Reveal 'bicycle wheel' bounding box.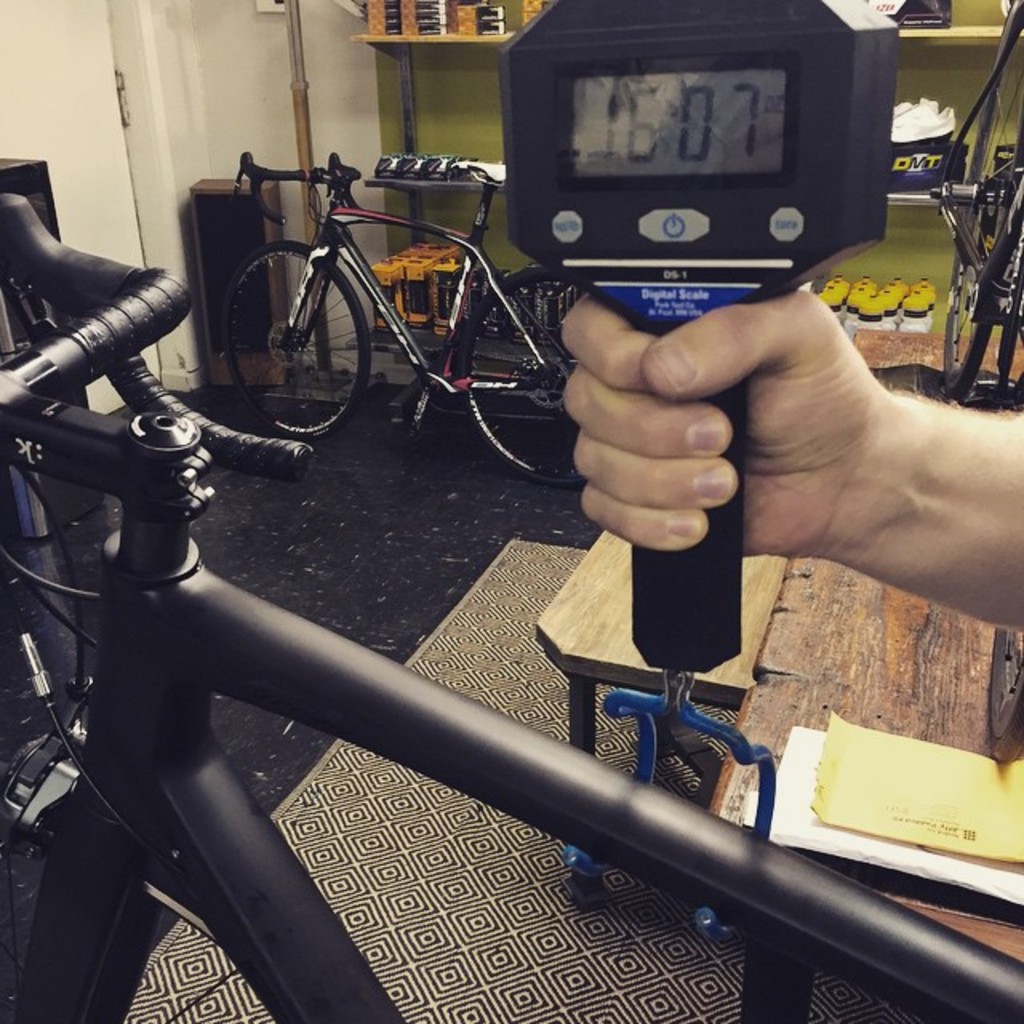
Revealed: 0 750 296 1022.
